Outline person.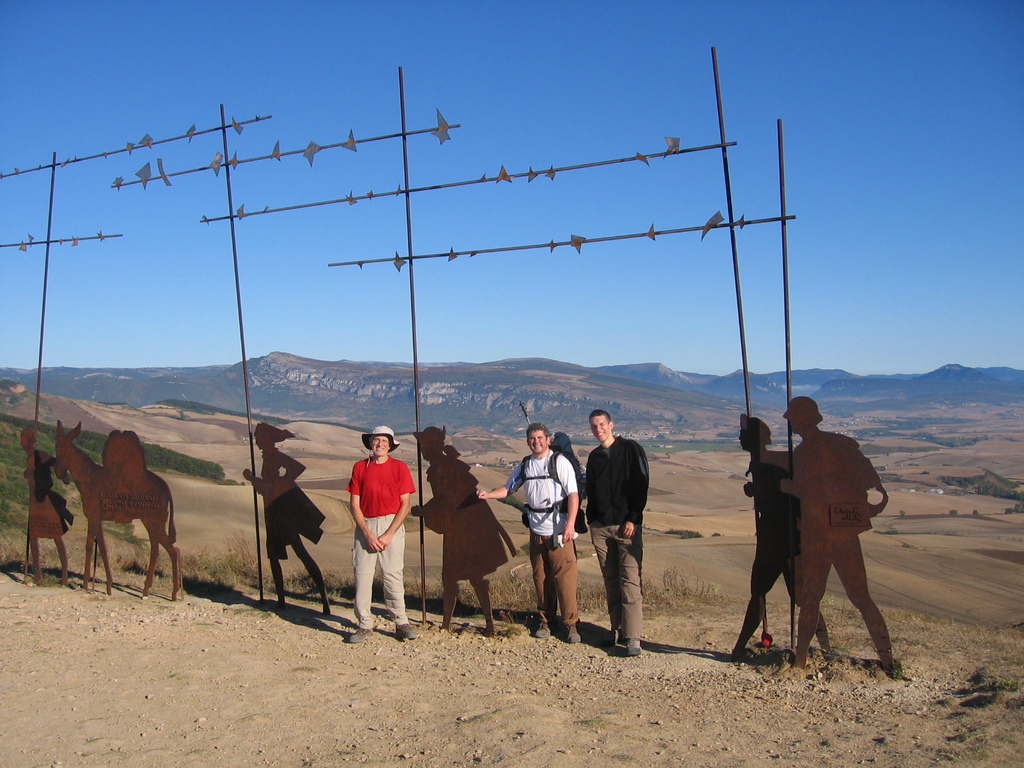
Outline: region(408, 426, 510, 638).
